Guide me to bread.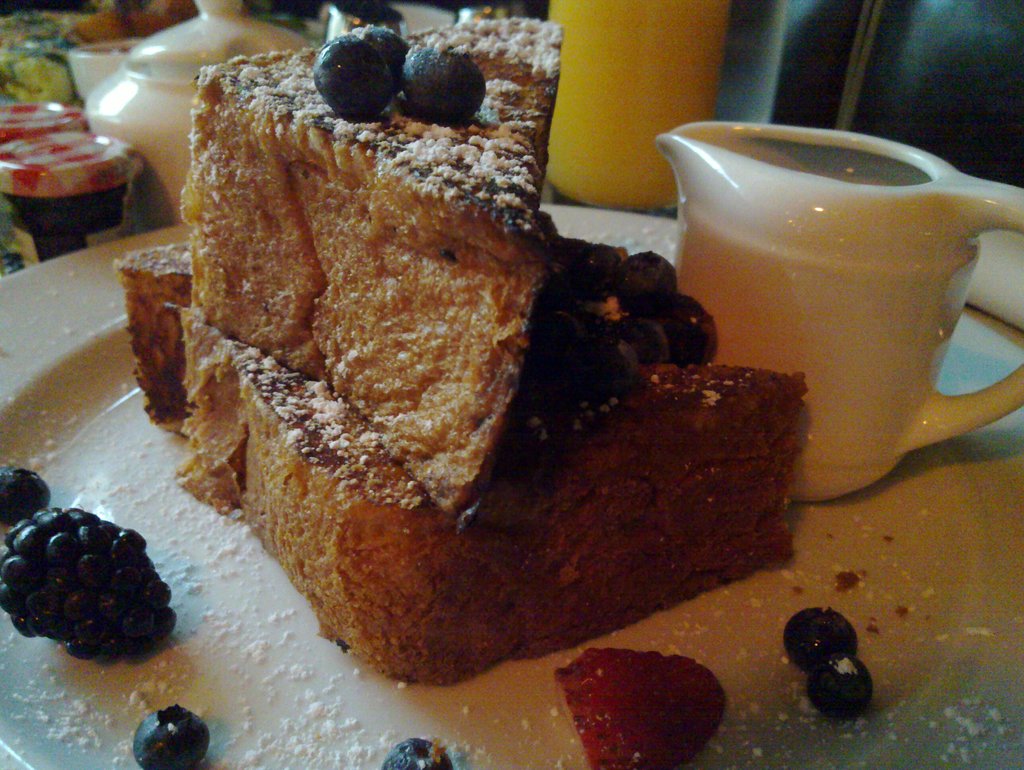
Guidance: [left=181, top=307, right=808, bottom=684].
